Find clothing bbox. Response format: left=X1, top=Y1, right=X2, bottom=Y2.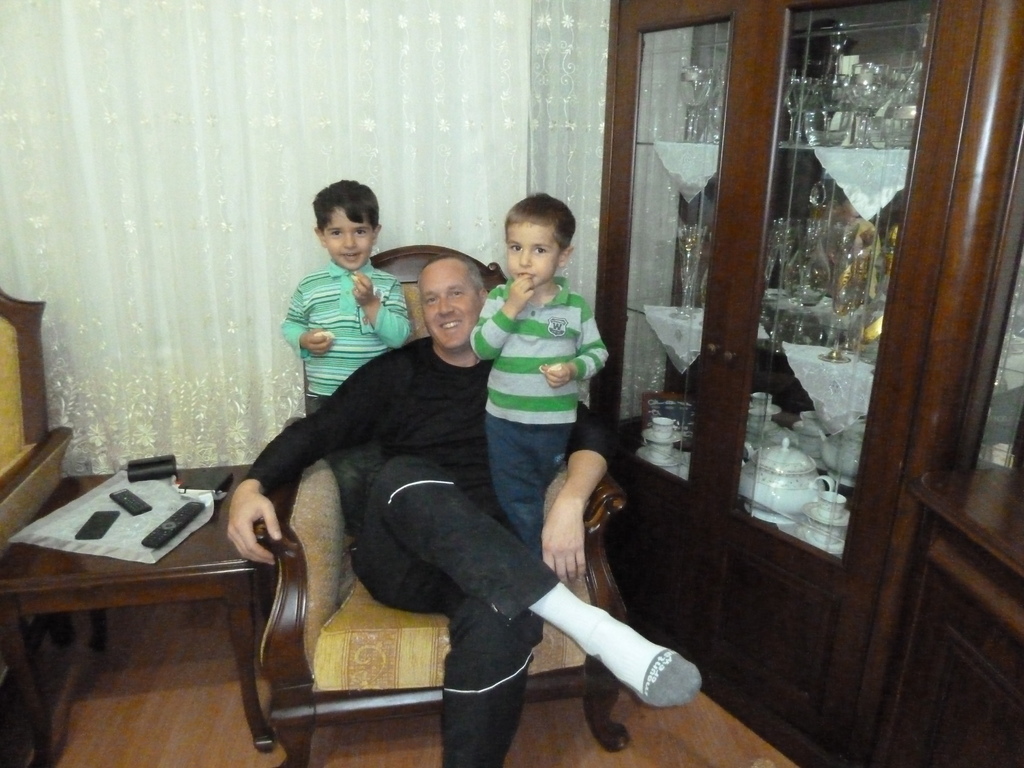
left=237, top=330, right=614, bottom=767.
